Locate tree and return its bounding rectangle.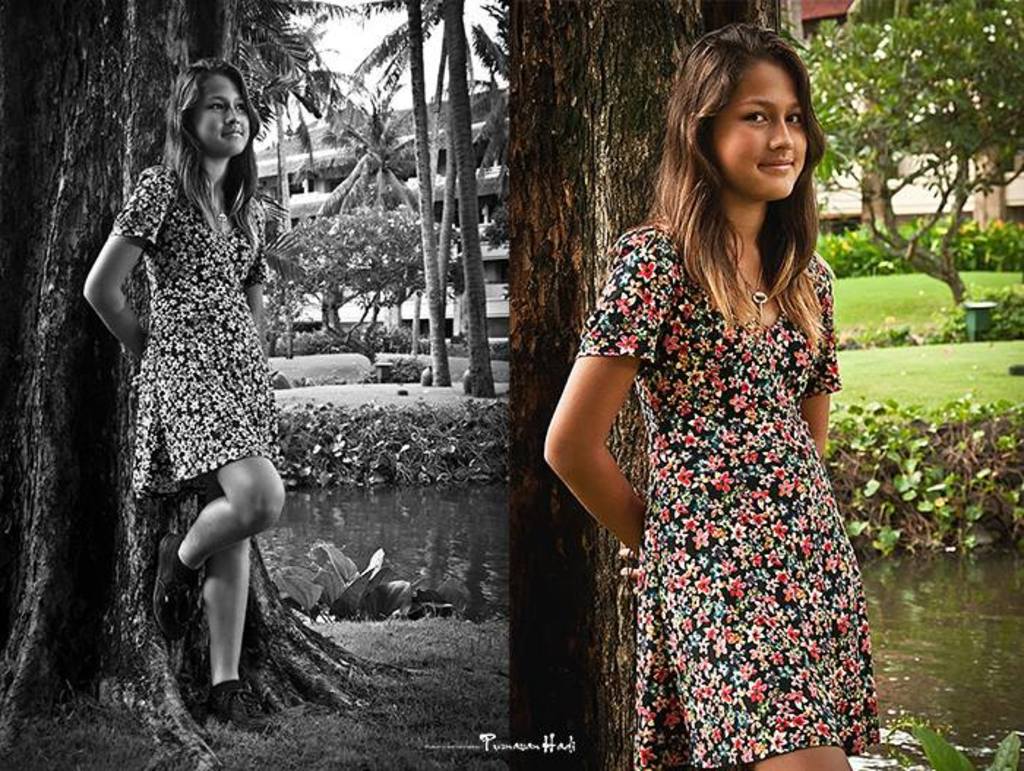
l=455, t=0, r=799, b=761.
